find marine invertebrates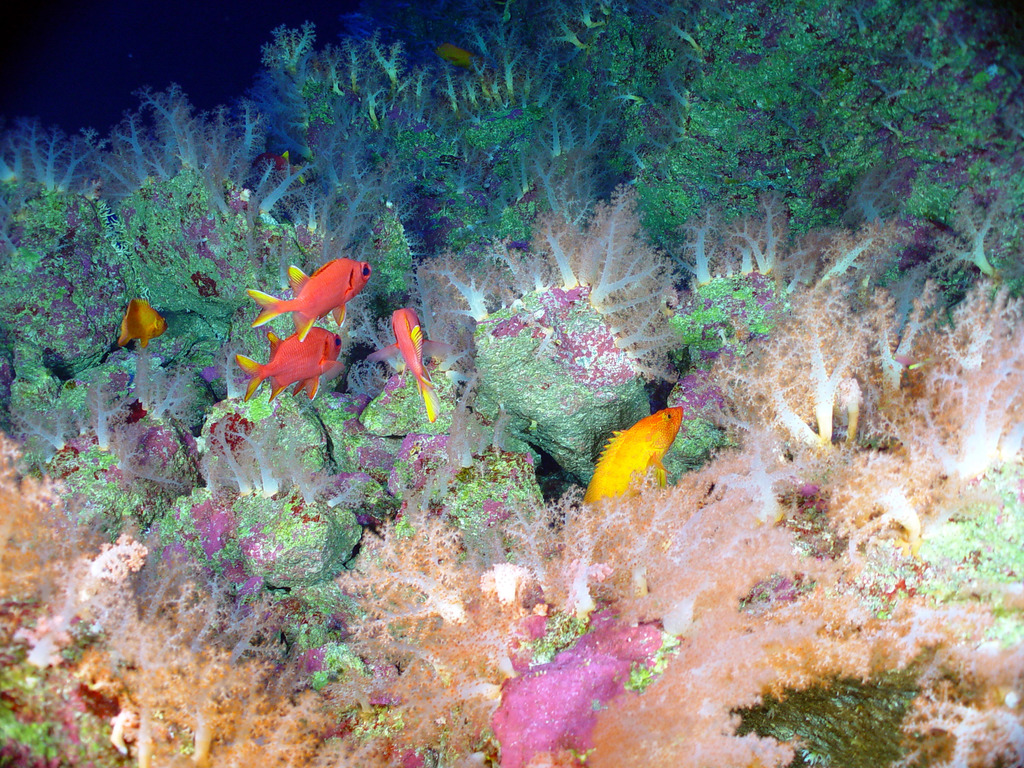
[577,403,682,500]
